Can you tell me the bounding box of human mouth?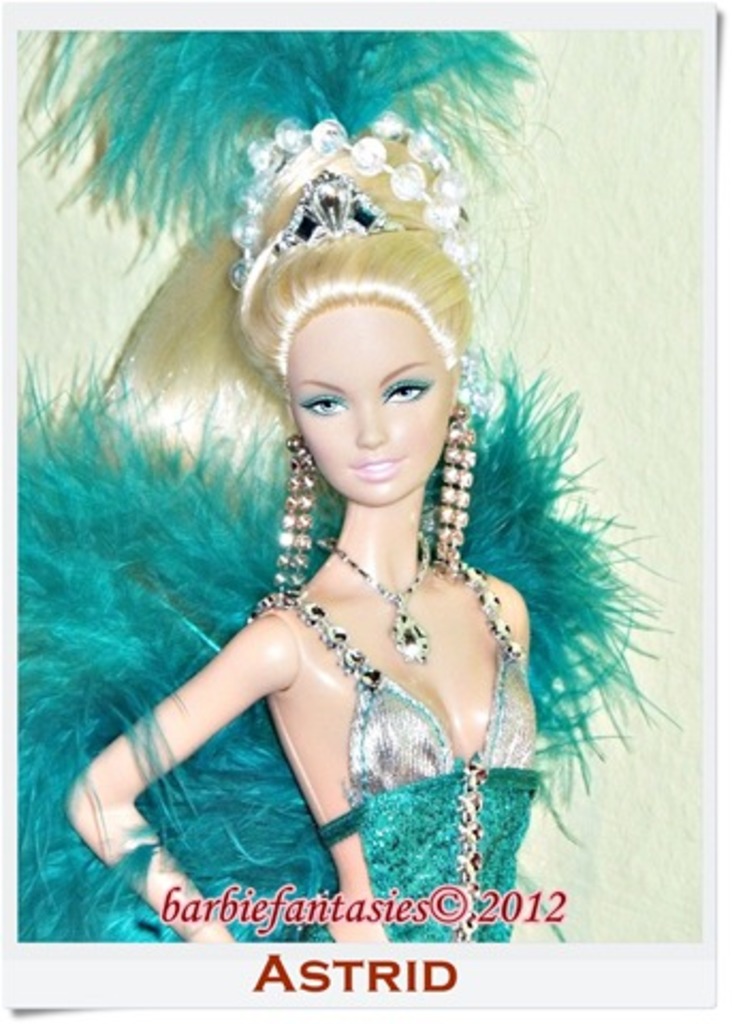
detection(354, 457, 405, 474).
